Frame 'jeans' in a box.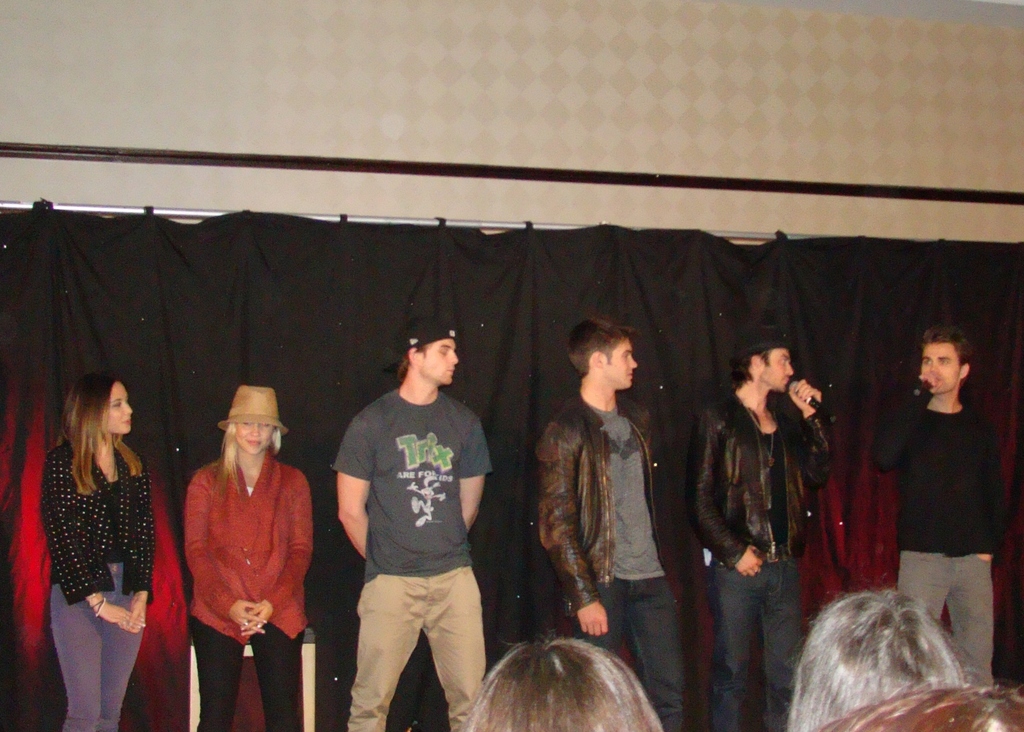
(left=889, top=554, right=999, bottom=679).
